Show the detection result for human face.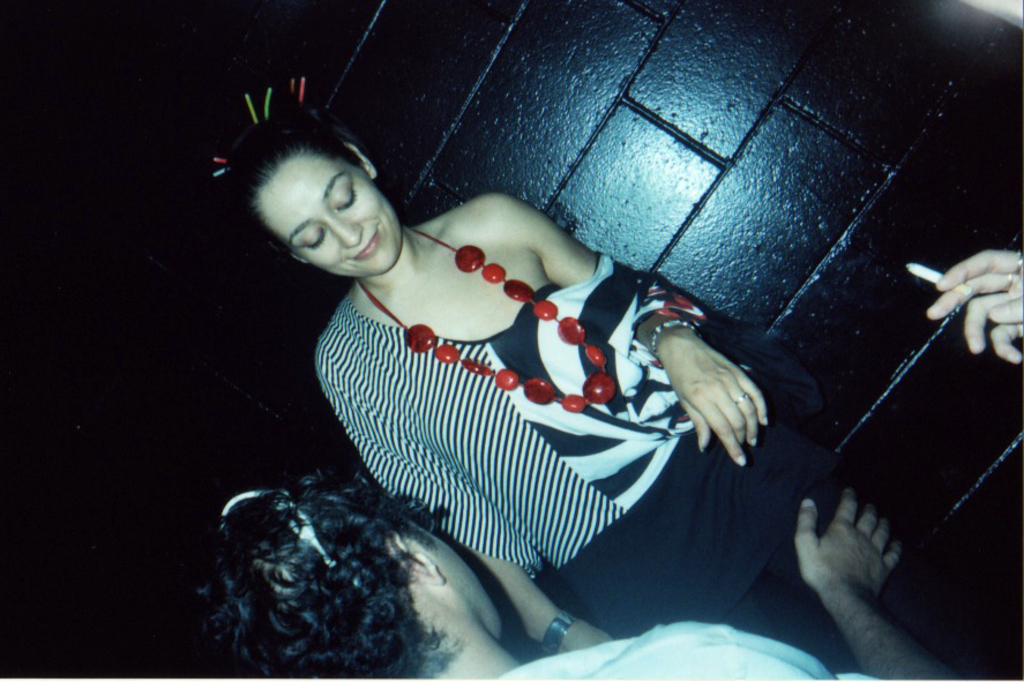
l=253, t=144, r=404, b=280.
